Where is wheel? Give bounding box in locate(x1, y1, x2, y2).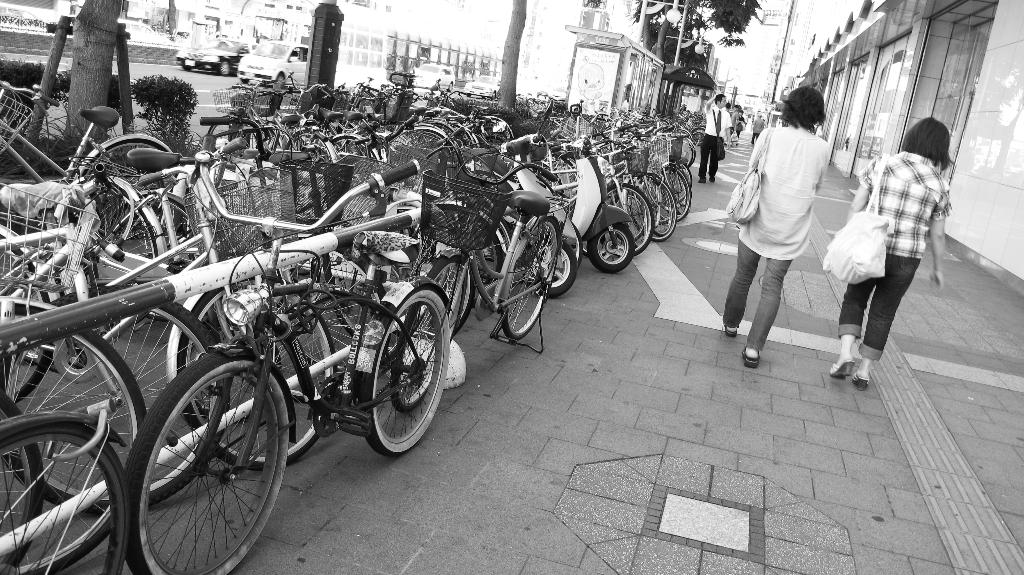
locate(132, 352, 274, 559).
